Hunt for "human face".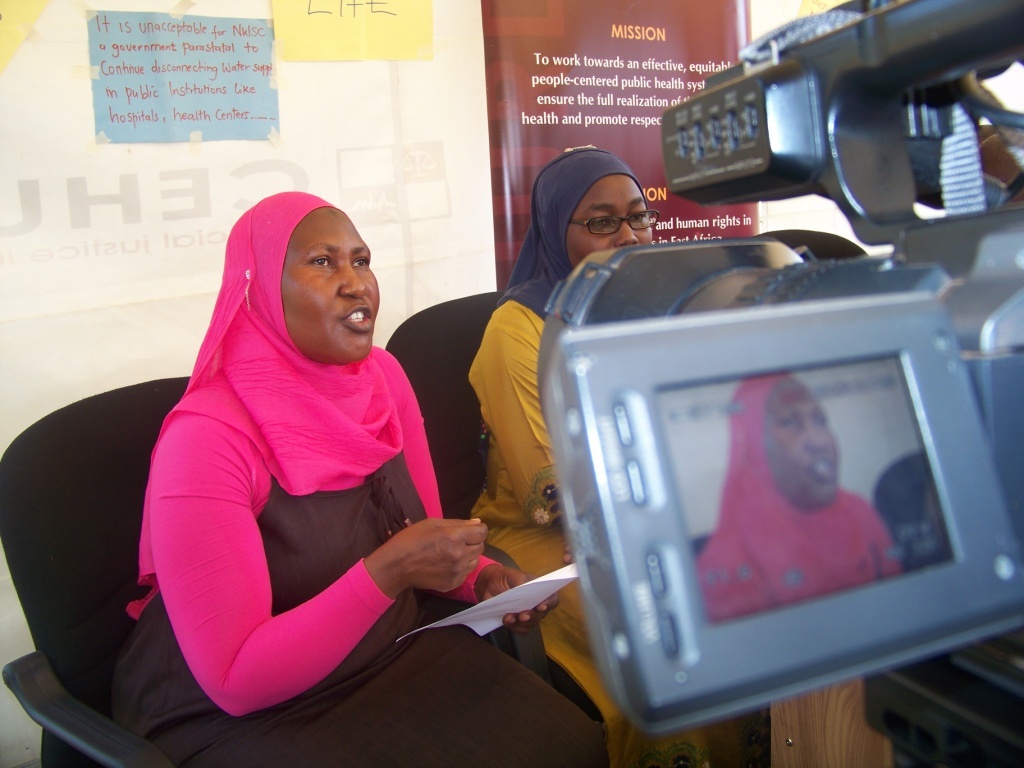
Hunted down at <box>279,208,379,360</box>.
